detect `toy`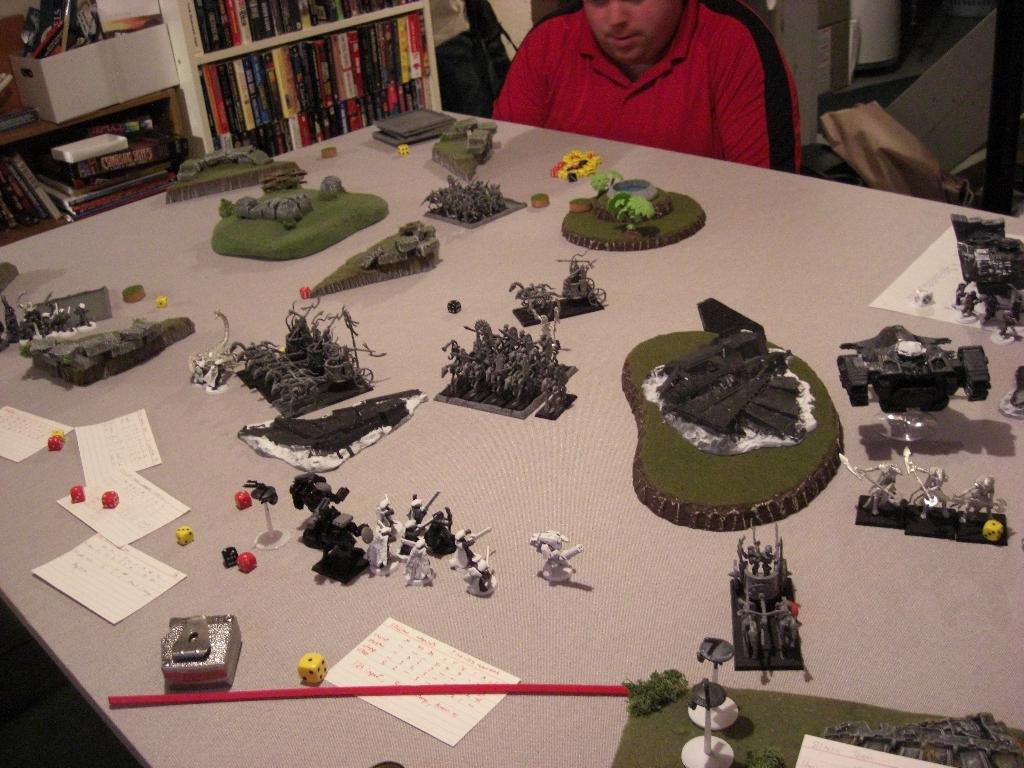
352:492:398:579
